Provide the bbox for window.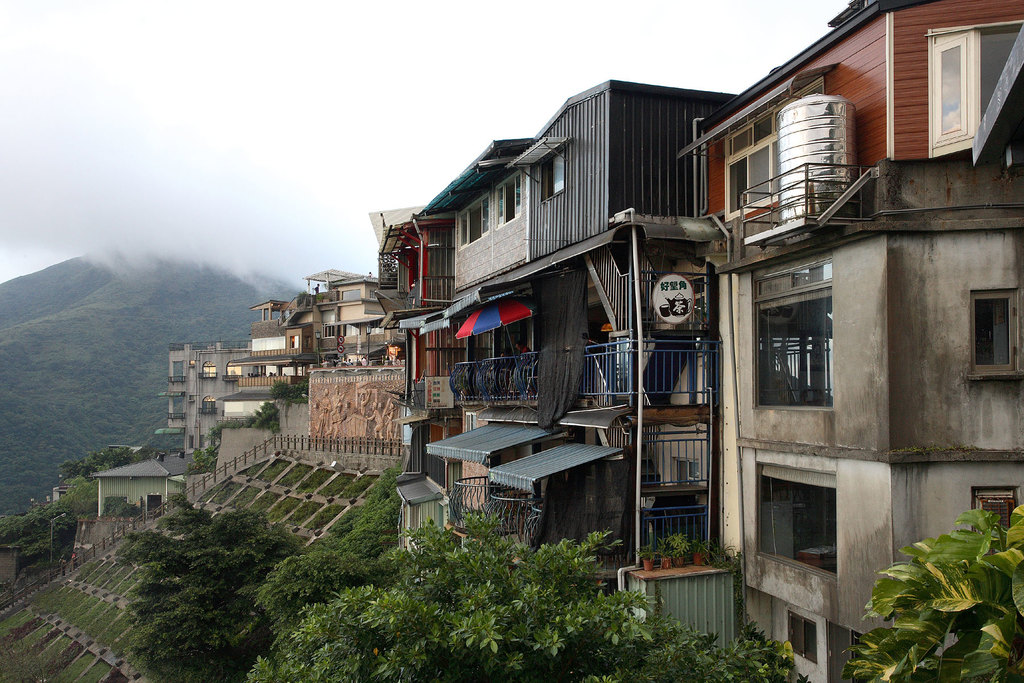
crop(929, 17, 1019, 158).
